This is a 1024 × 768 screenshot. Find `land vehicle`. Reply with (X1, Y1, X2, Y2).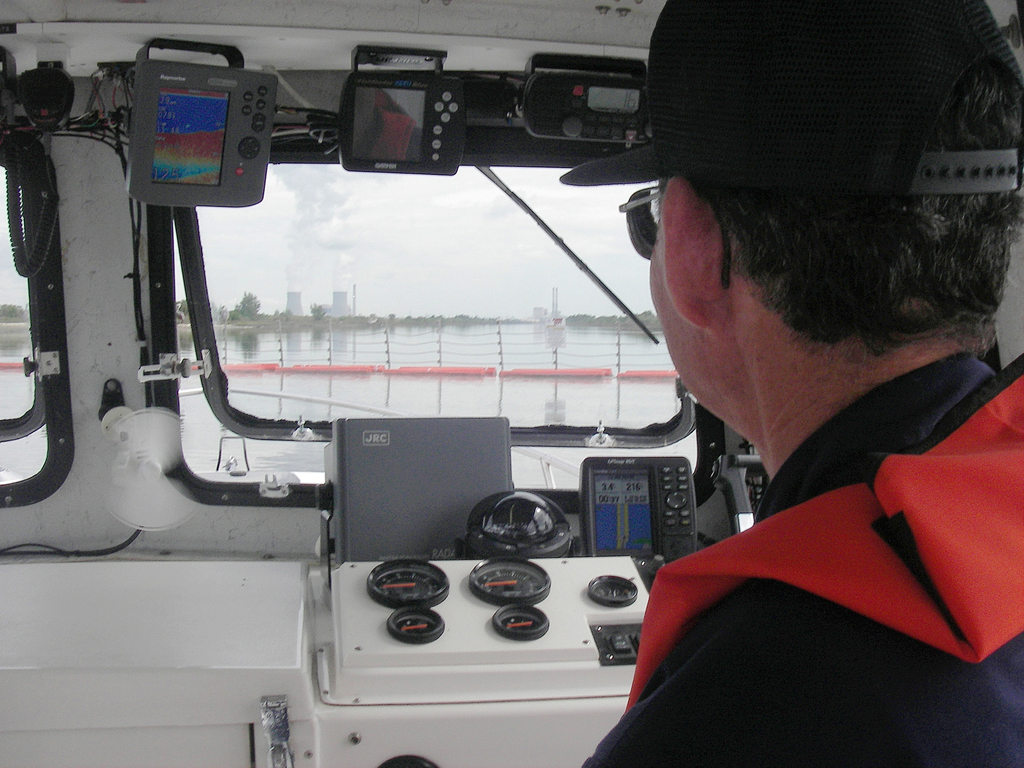
(0, 0, 1023, 767).
